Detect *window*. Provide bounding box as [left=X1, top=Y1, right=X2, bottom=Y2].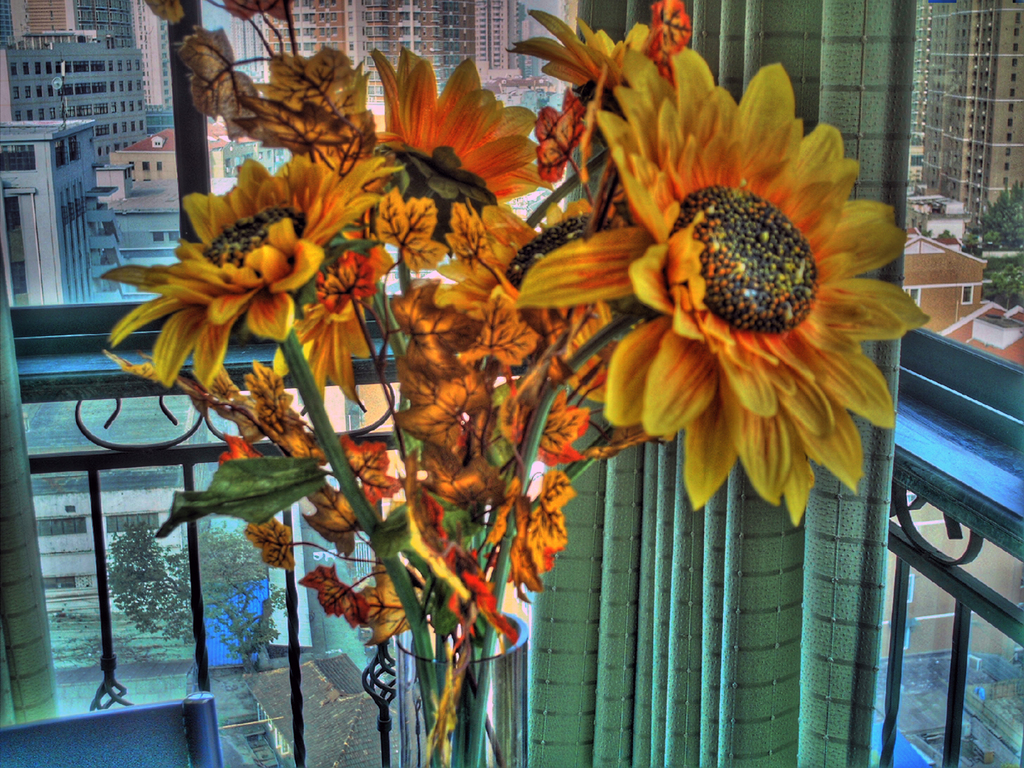
[left=70, top=132, right=82, bottom=159].
